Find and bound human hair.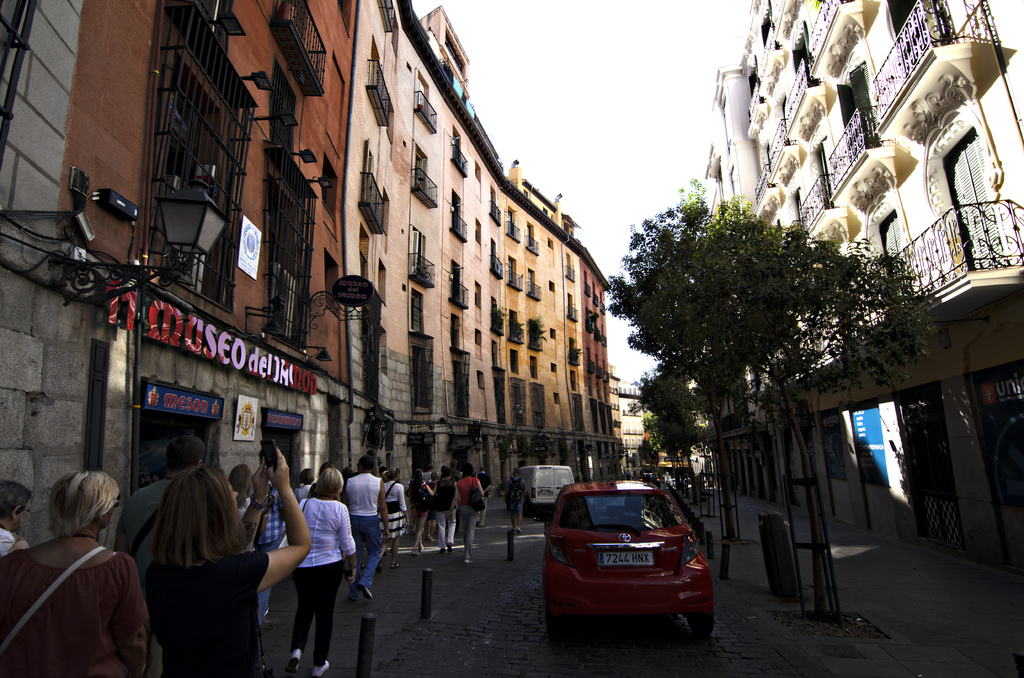
Bound: region(166, 436, 205, 474).
